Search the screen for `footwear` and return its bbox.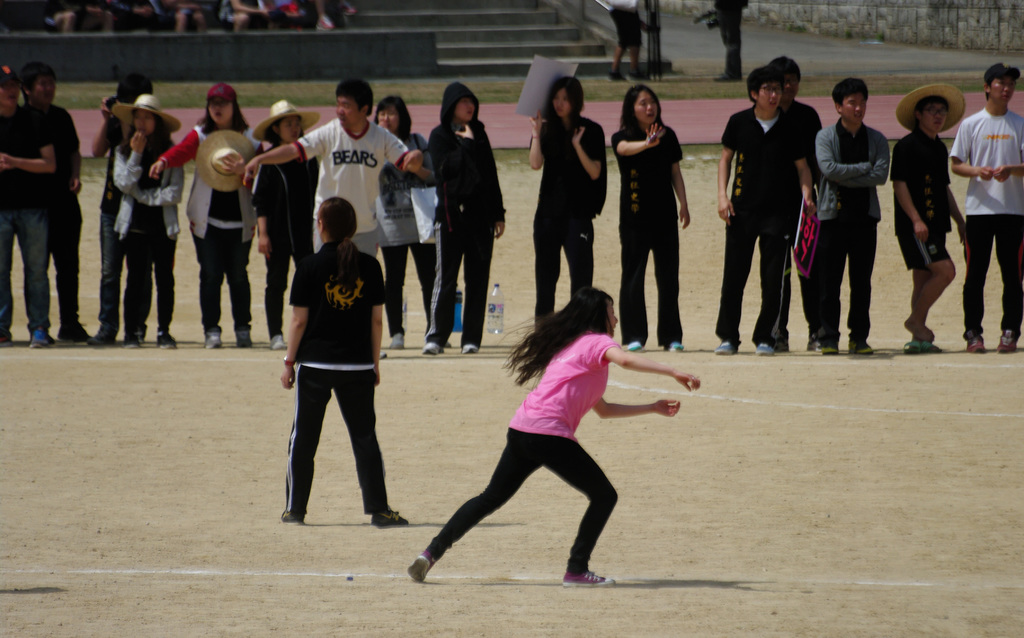
Found: rect(278, 505, 305, 529).
